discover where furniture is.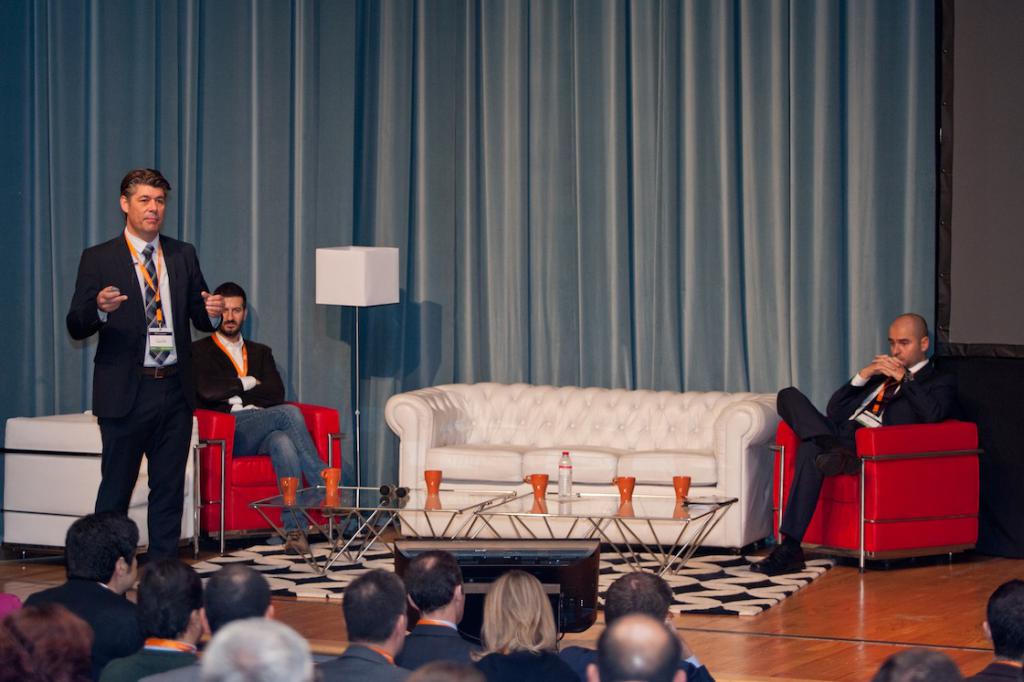
Discovered at 252 481 513 577.
